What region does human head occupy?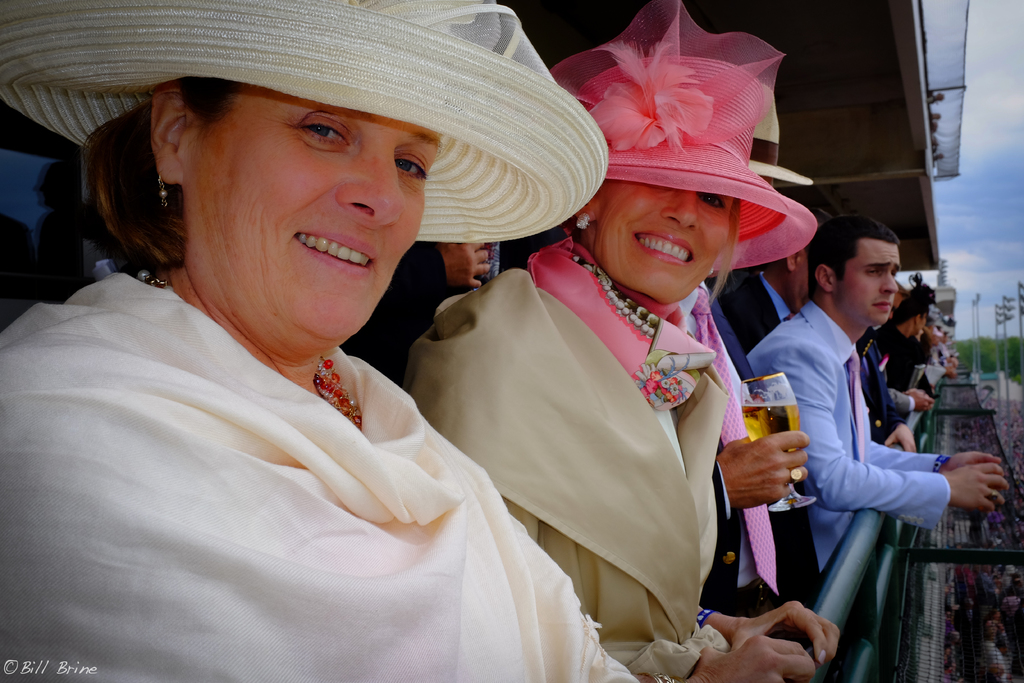
568:94:742:306.
